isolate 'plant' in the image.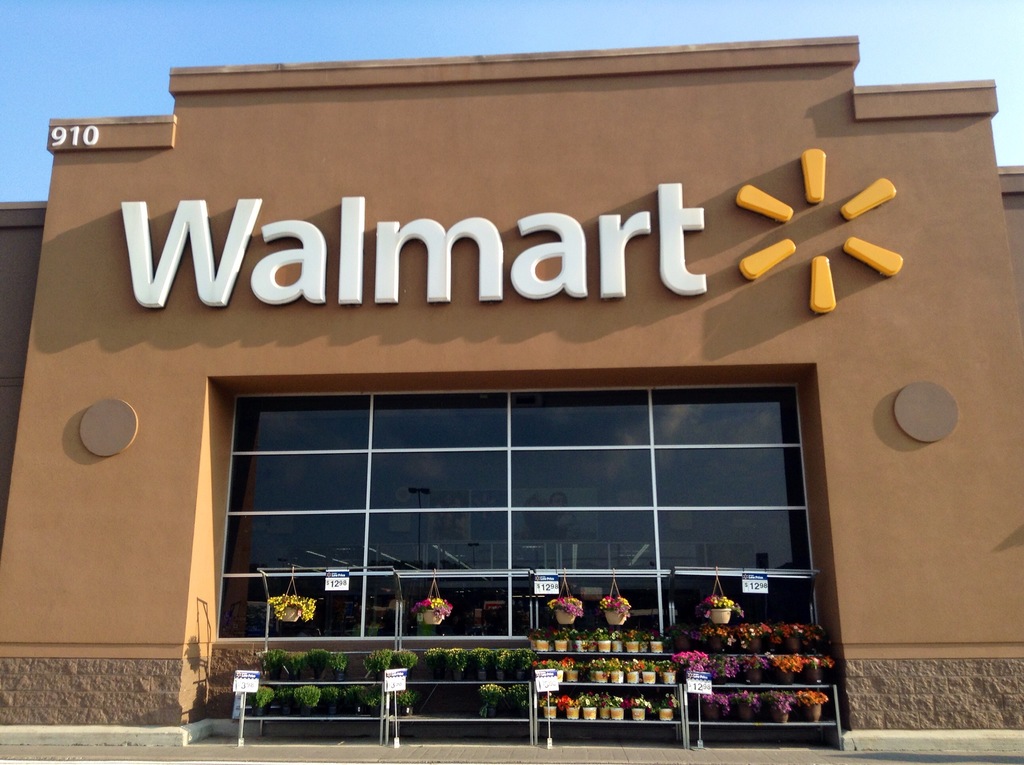
Isolated region: bbox=(362, 646, 394, 675).
